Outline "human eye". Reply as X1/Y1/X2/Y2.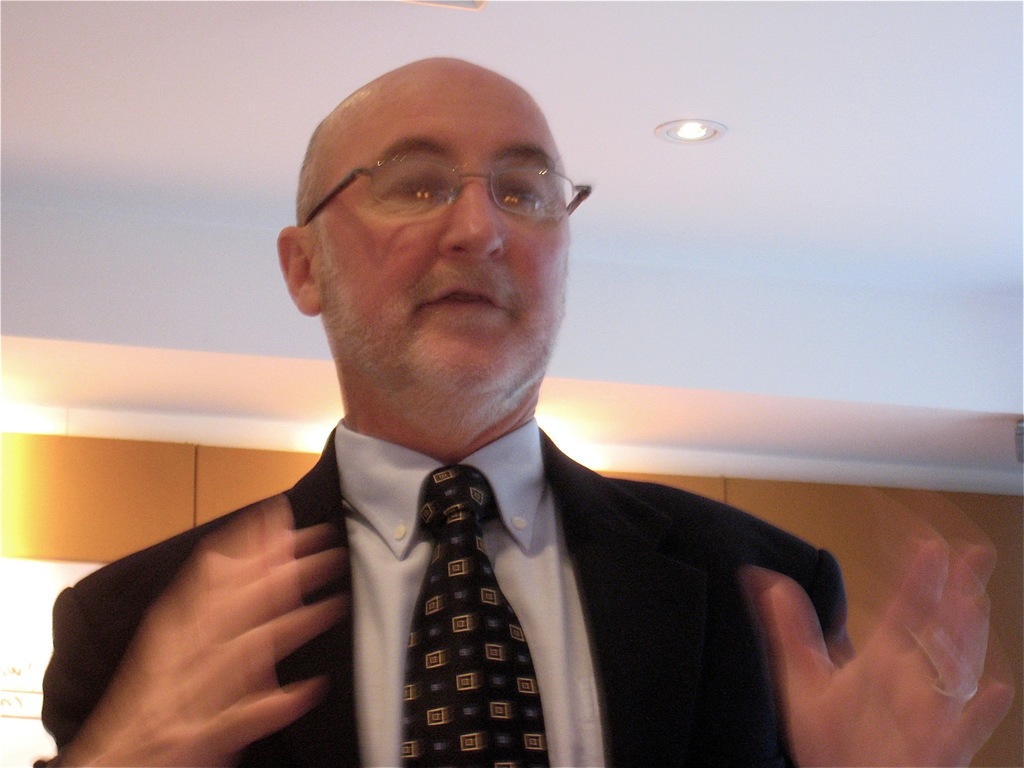
499/177/548/214.
